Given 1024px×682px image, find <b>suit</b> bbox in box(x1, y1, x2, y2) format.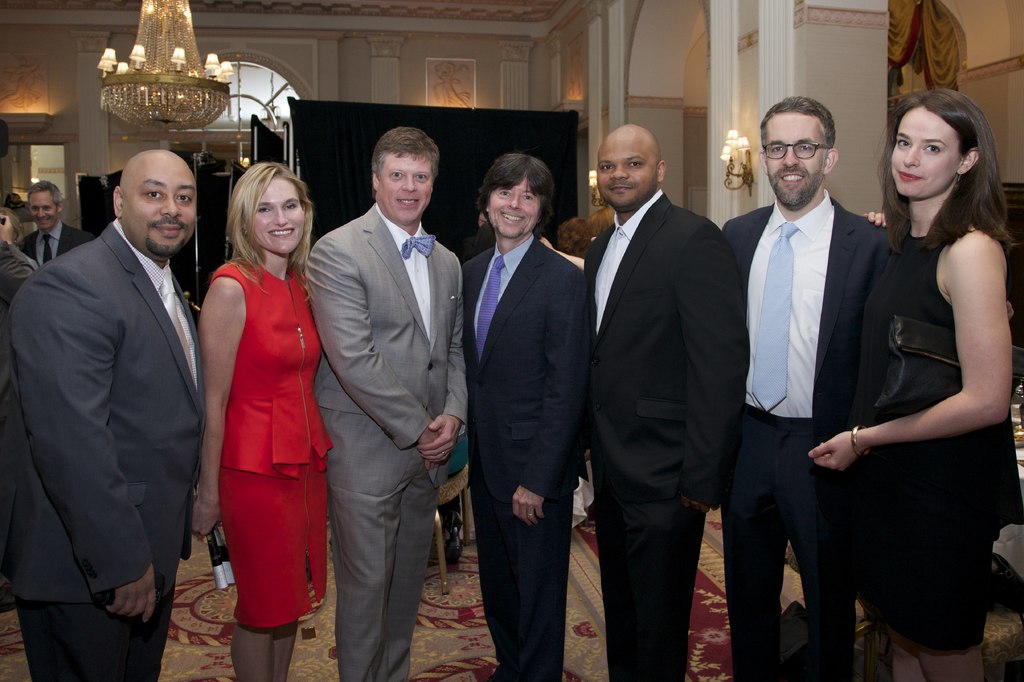
box(730, 194, 899, 681).
